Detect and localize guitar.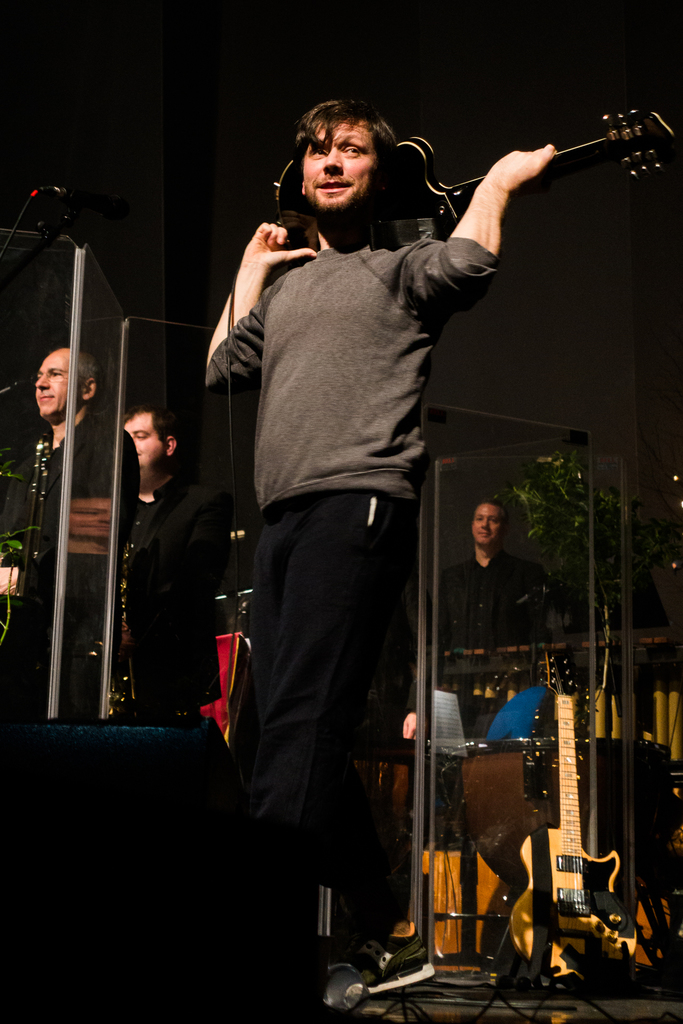
Localized at [left=504, top=645, right=650, bottom=993].
